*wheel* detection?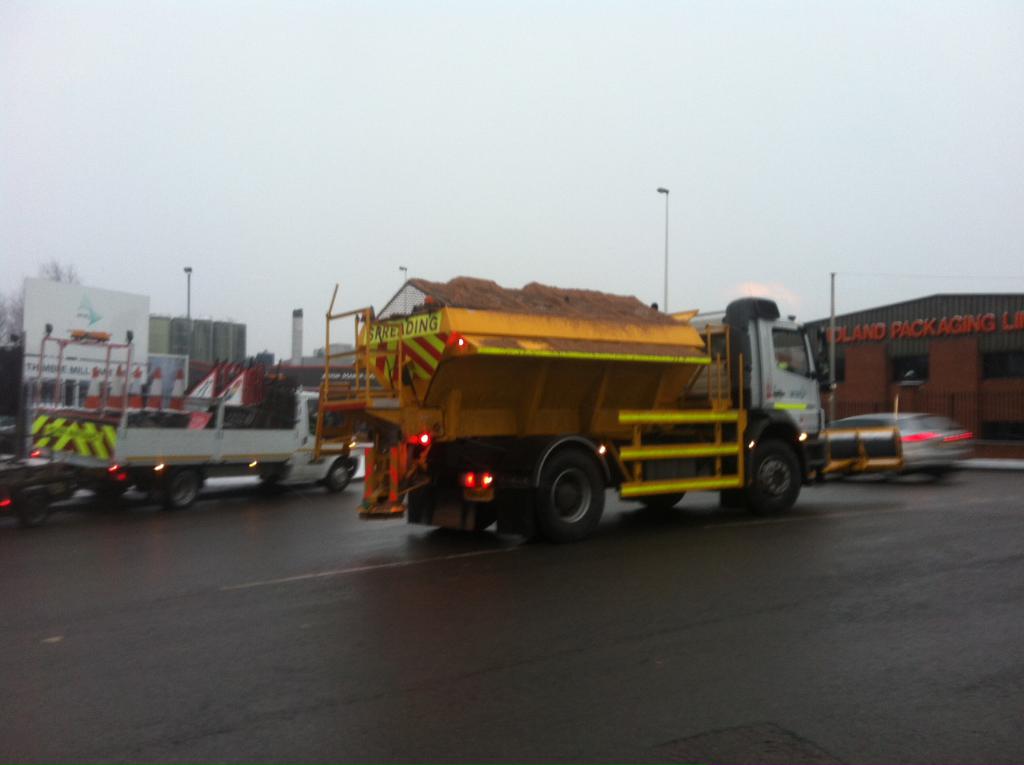
box=[529, 442, 618, 538]
